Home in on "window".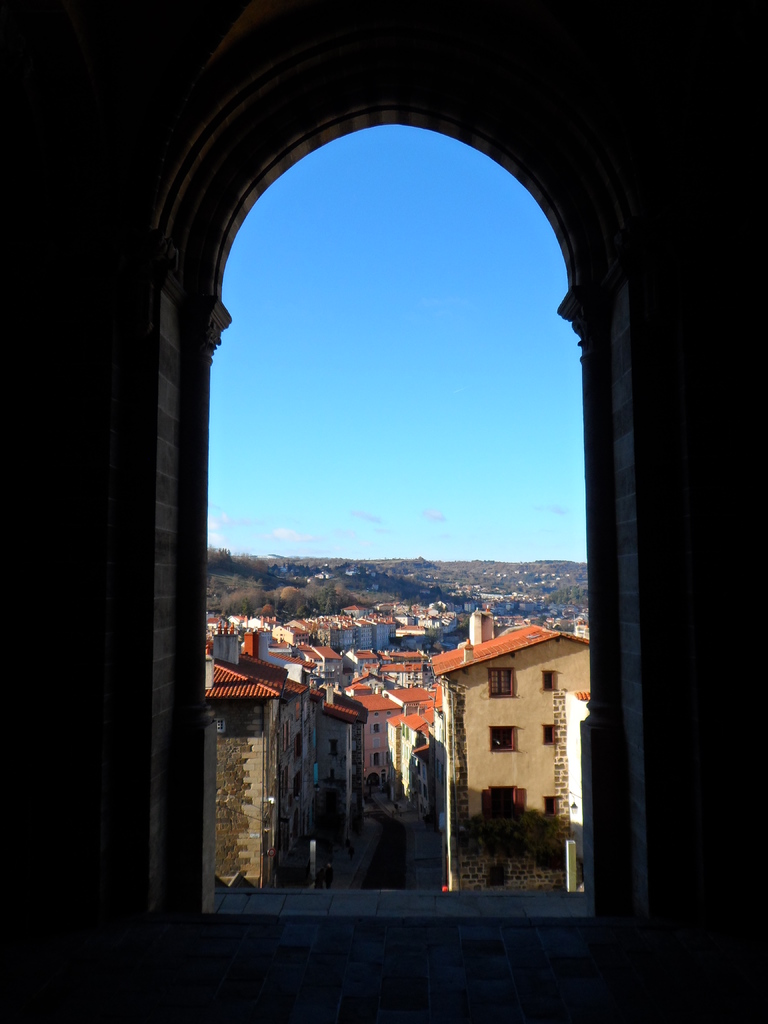
Homed in at x1=364 y1=772 x2=381 y2=790.
